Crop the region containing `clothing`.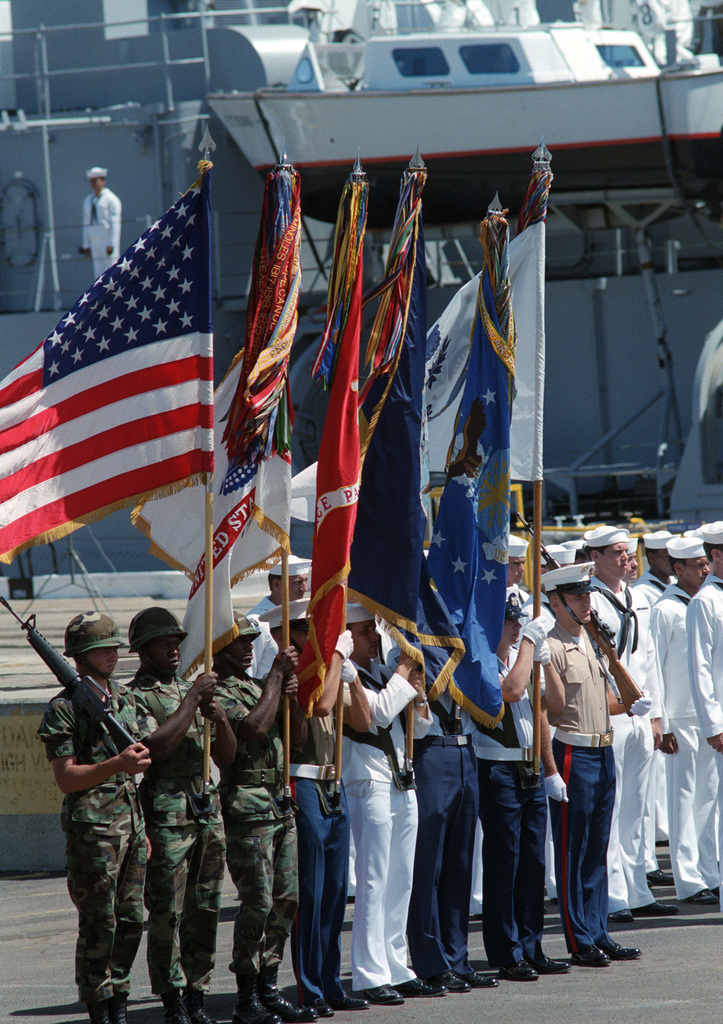
Crop region: (left=579, top=582, right=688, bottom=913).
